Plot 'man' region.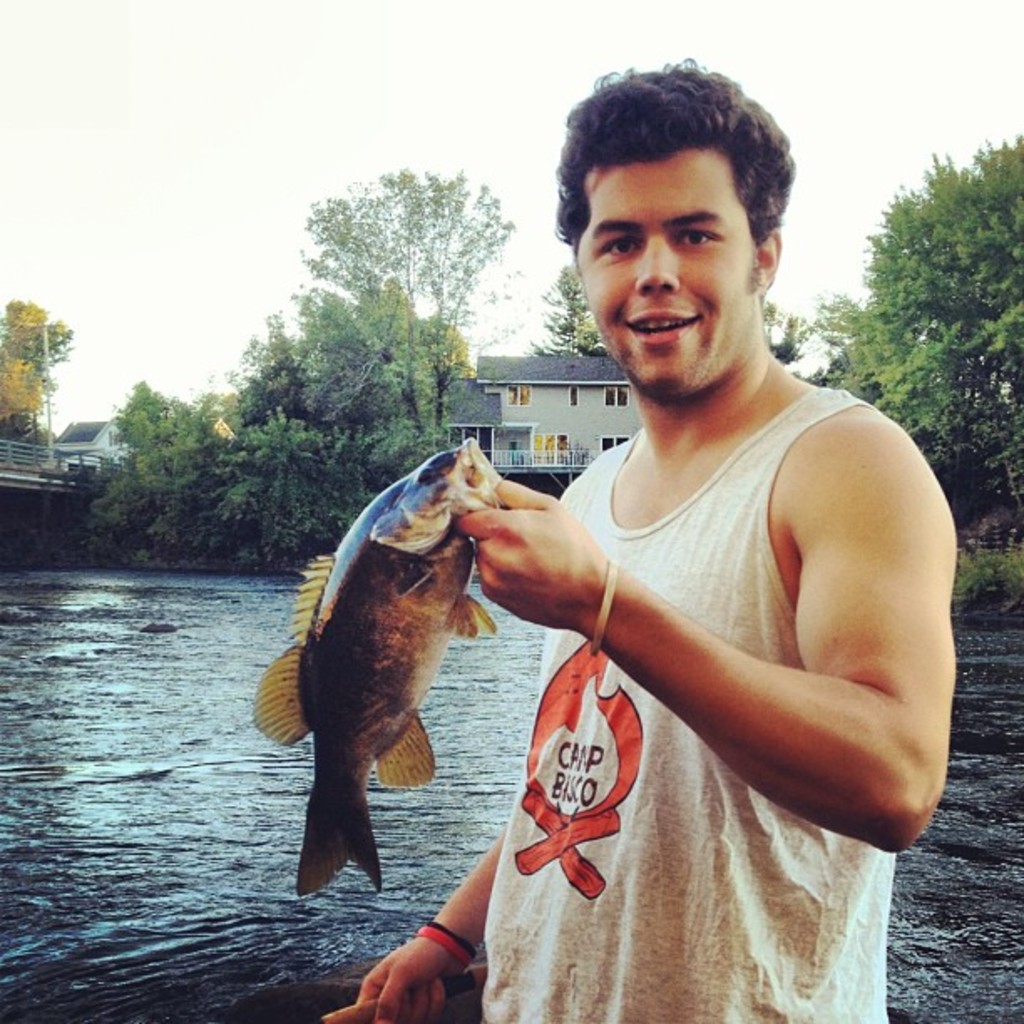
Plotted at 450:92:954:1023.
